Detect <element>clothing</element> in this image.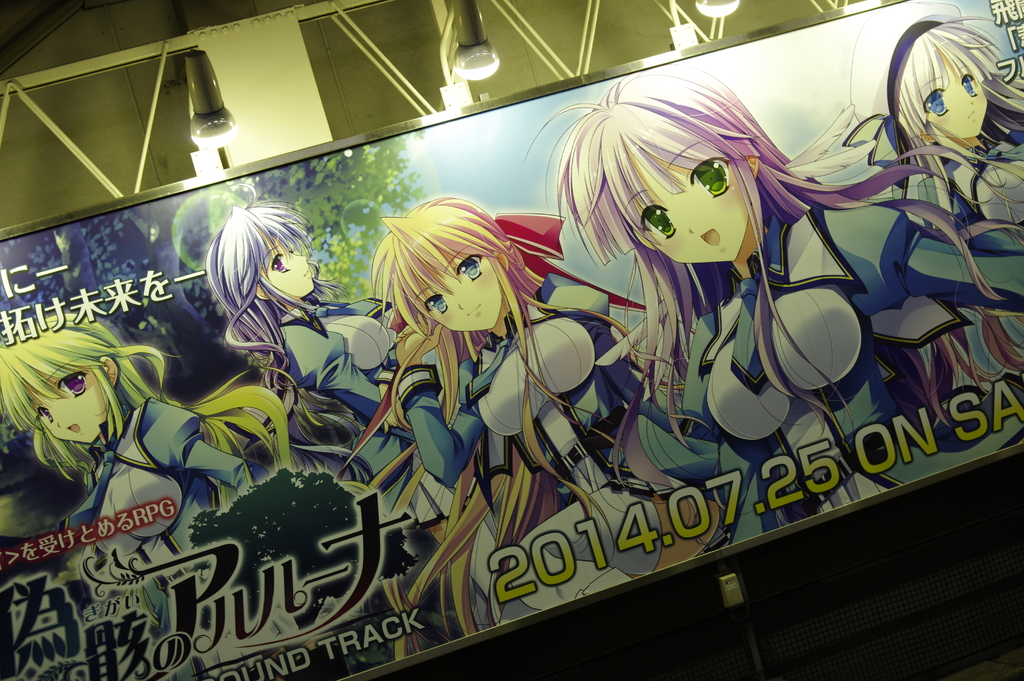
Detection: locate(703, 213, 960, 509).
